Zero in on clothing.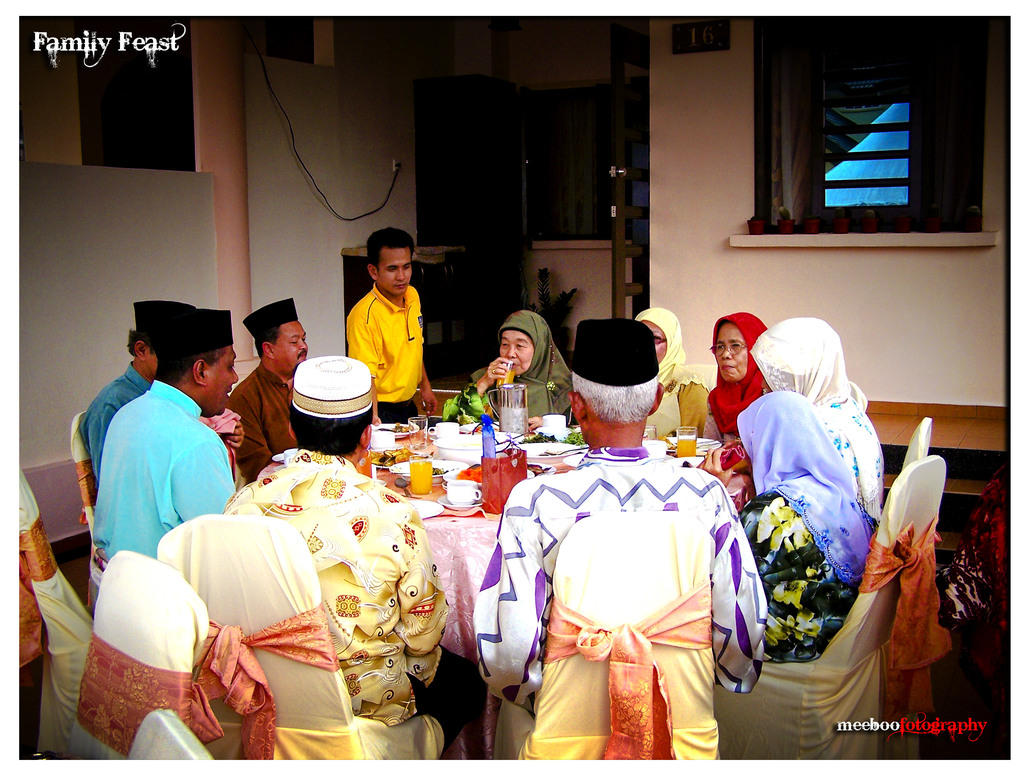
Zeroed in: (x1=701, y1=419, x2=722, y2=440).
